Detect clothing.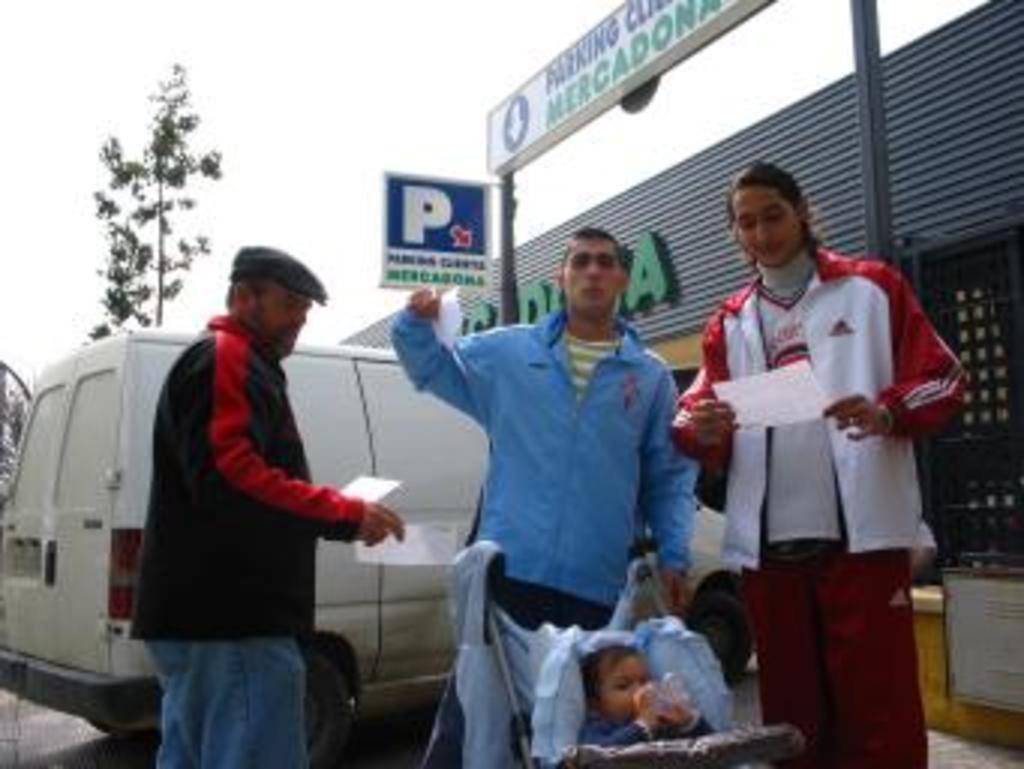
Detected at {"x1": 114, "y1": 252, "x2": 372, "y2": 742}.
